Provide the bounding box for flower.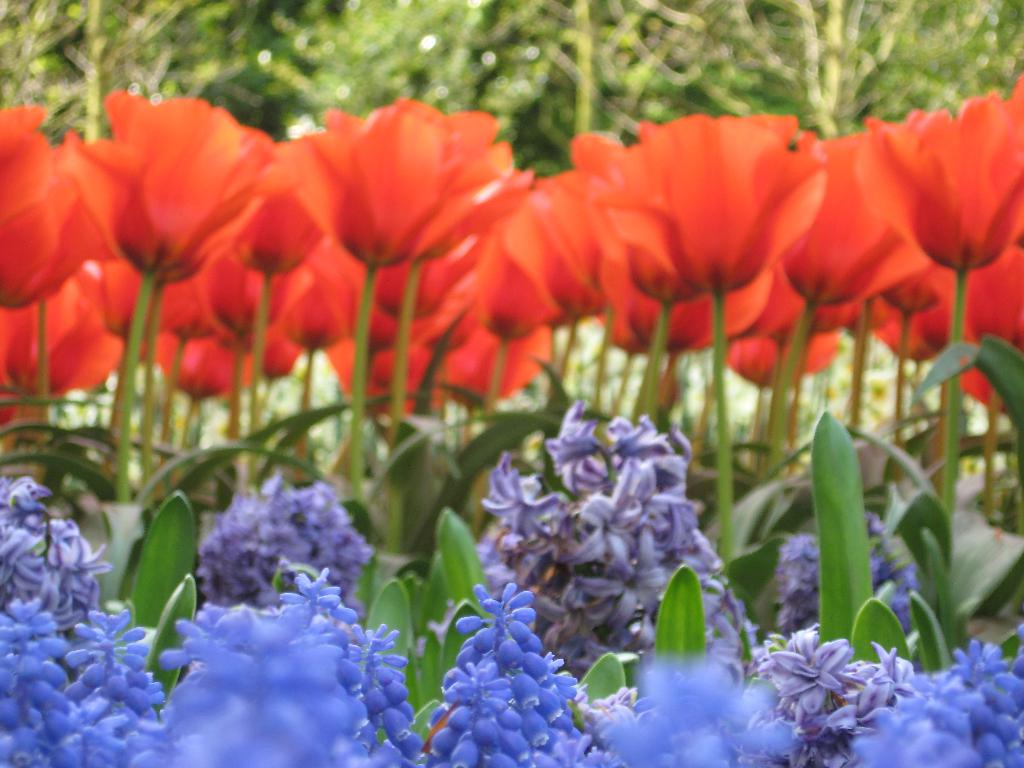
[x1=237, y1=139, x2=347, y2=273].
